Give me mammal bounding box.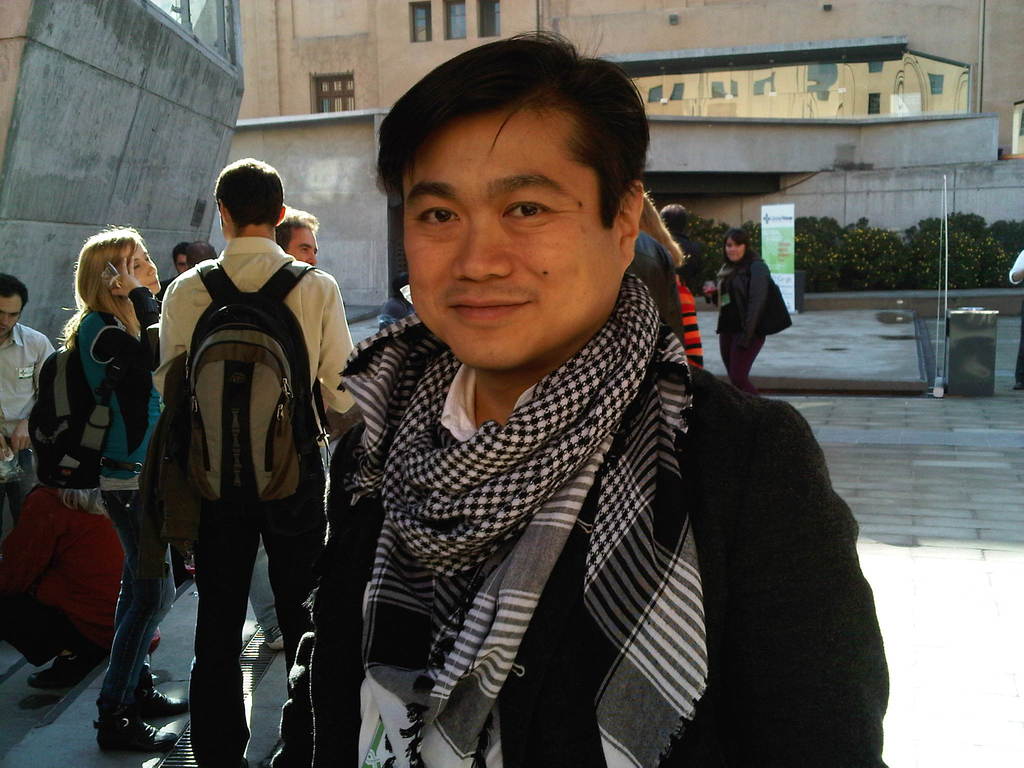
[left=0, top=275, right=70, bottom=616].
